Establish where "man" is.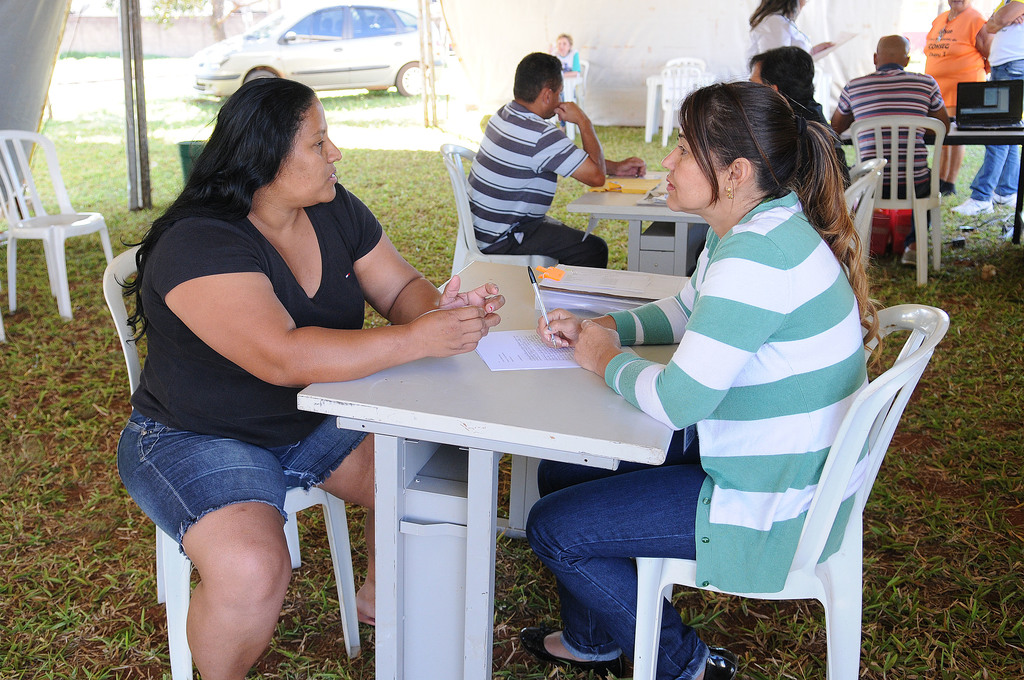
Established at l=948, t=0, r=1023, b=220.
